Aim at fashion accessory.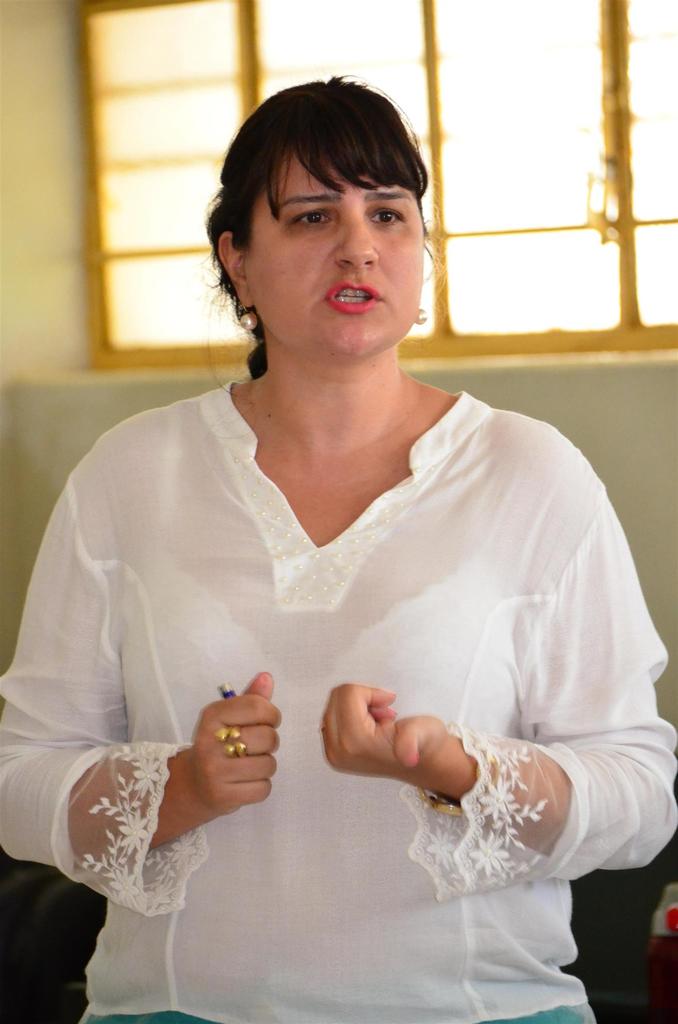
Aimed at bbox=[240, 307, 258, 337].
